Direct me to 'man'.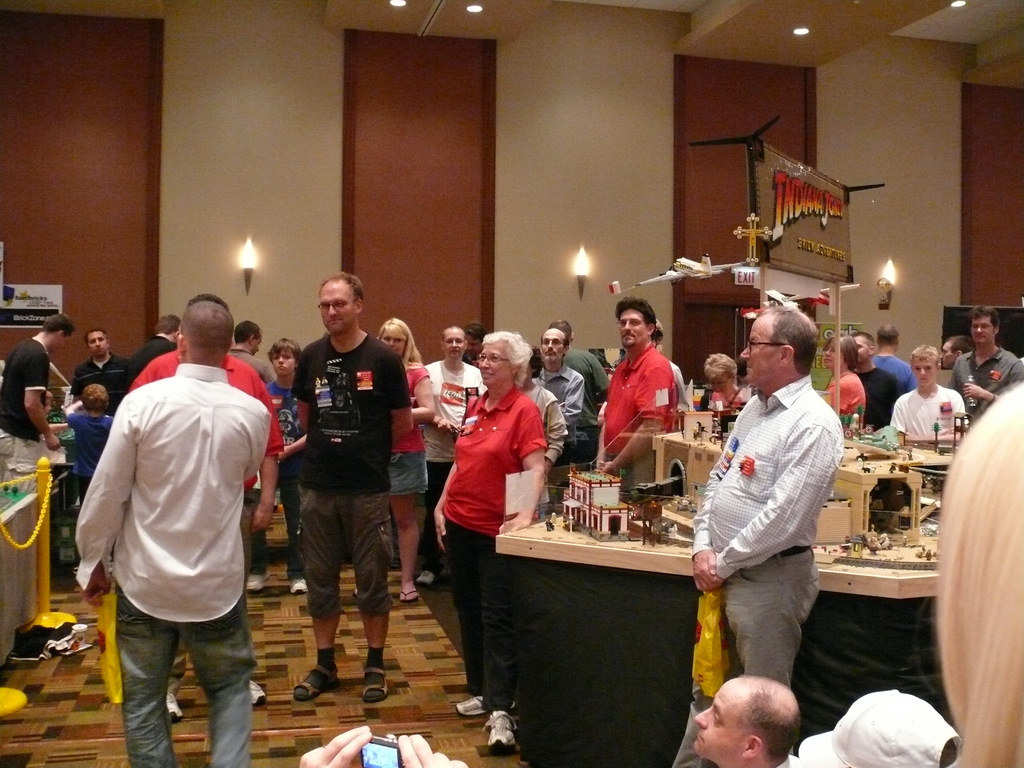
Direction: [left=859, top=332, right=902, bottom=429].
